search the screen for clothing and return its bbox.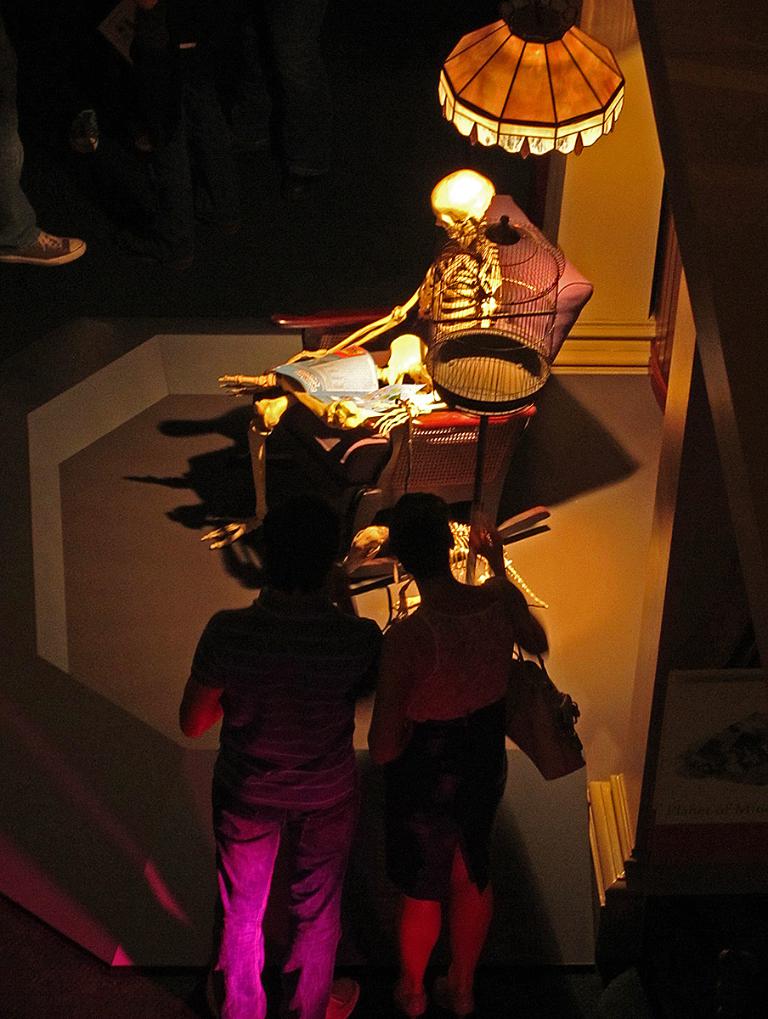
Found: x1=389, y1=577, x2=512, y2=896.
